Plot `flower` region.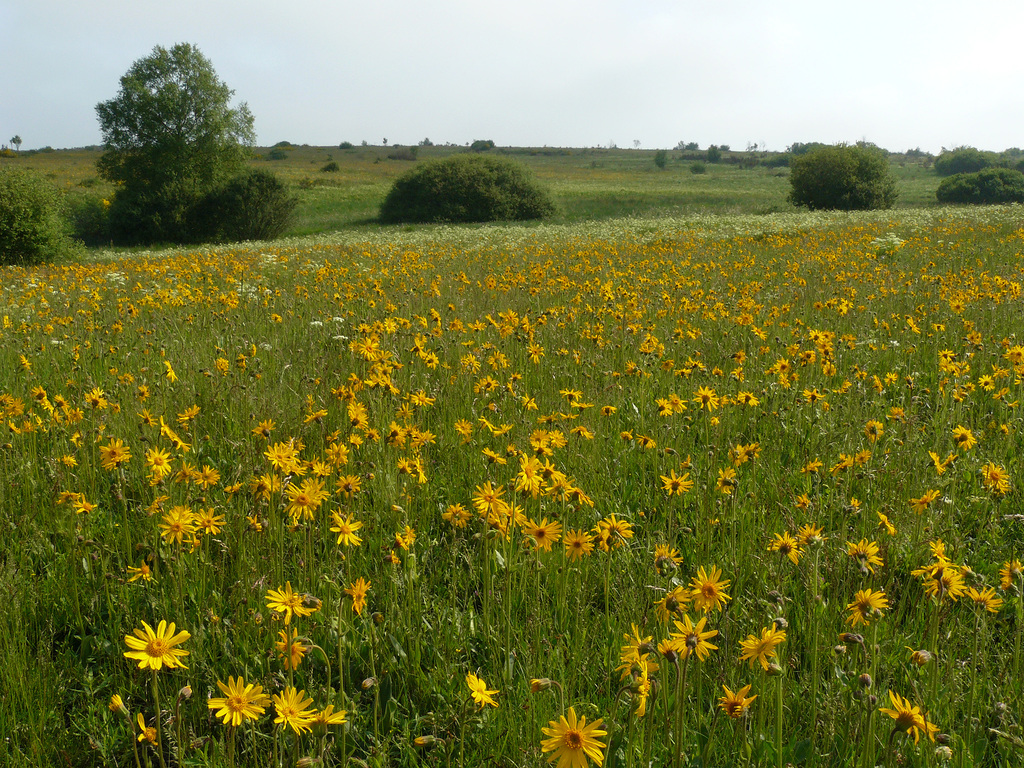
Plotted at bbox=[465, 674, 501, 707].
